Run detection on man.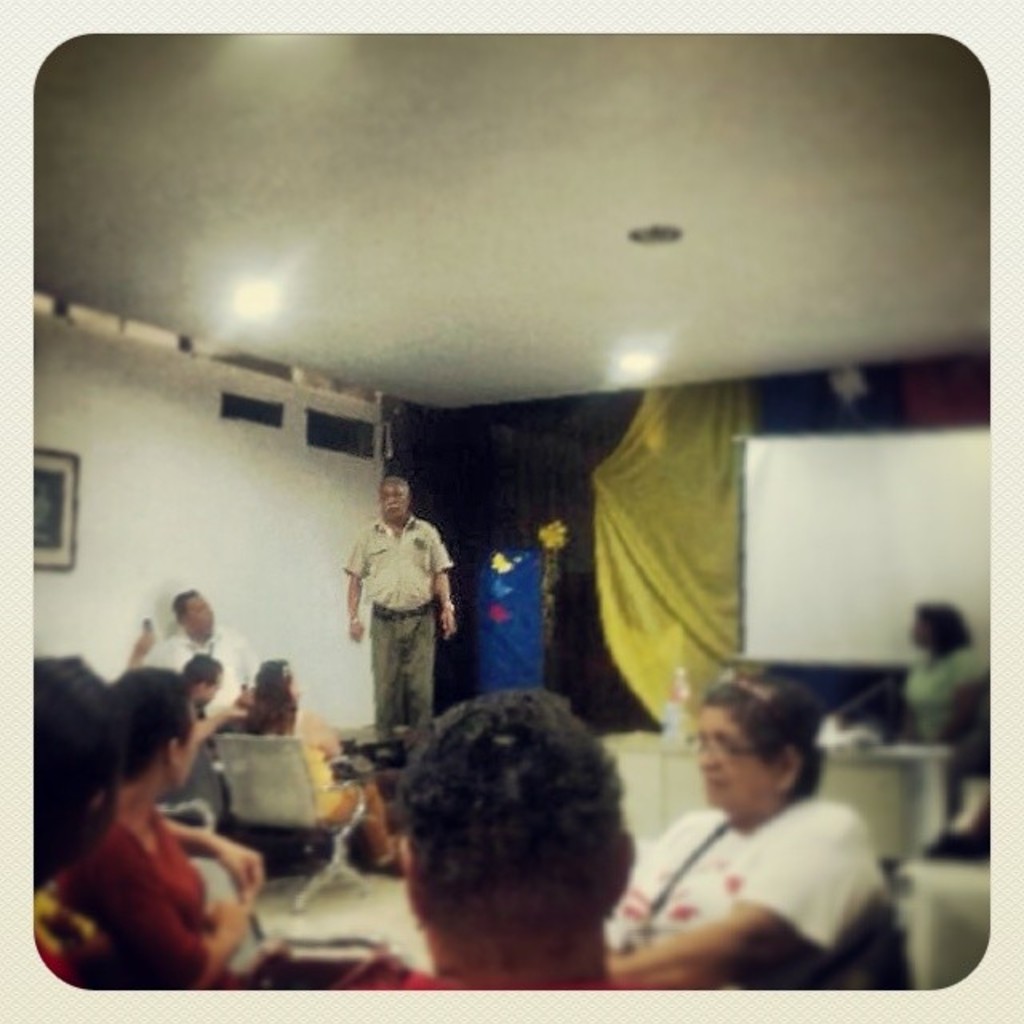
Result: select_region(462, 680, 845, 995).
